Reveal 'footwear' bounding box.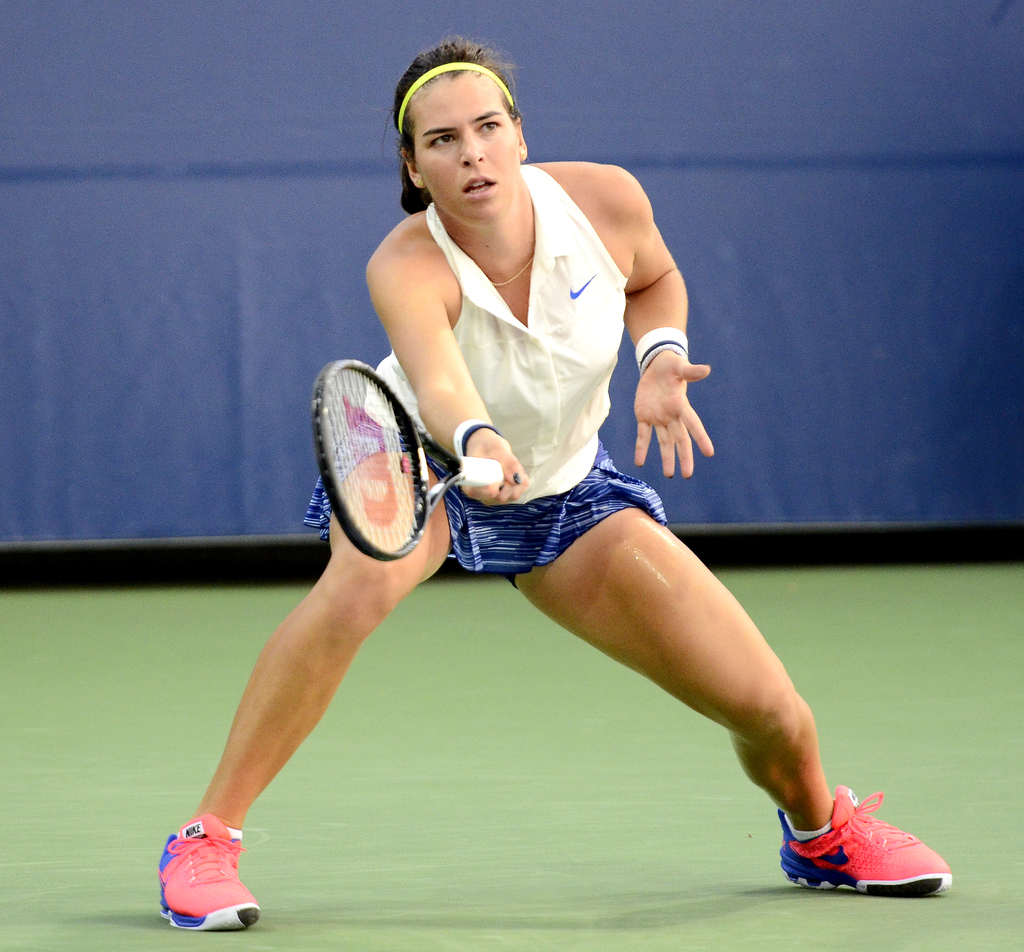
Revealed: [148, 815, 263, 933].
